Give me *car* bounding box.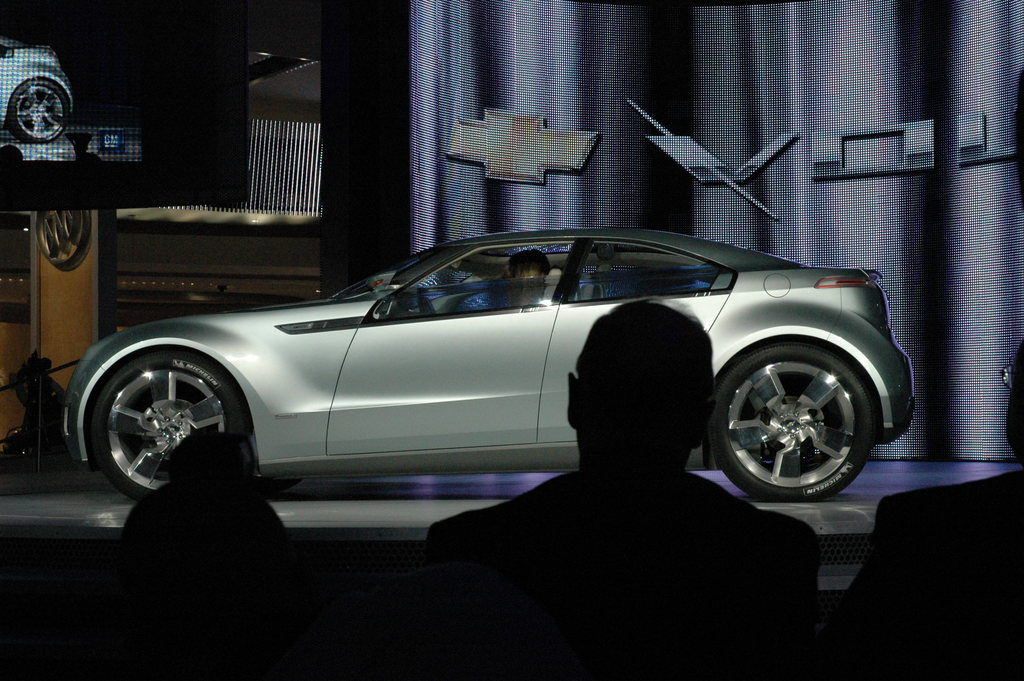
[left=53, top=219, right=921, bottom=530].
